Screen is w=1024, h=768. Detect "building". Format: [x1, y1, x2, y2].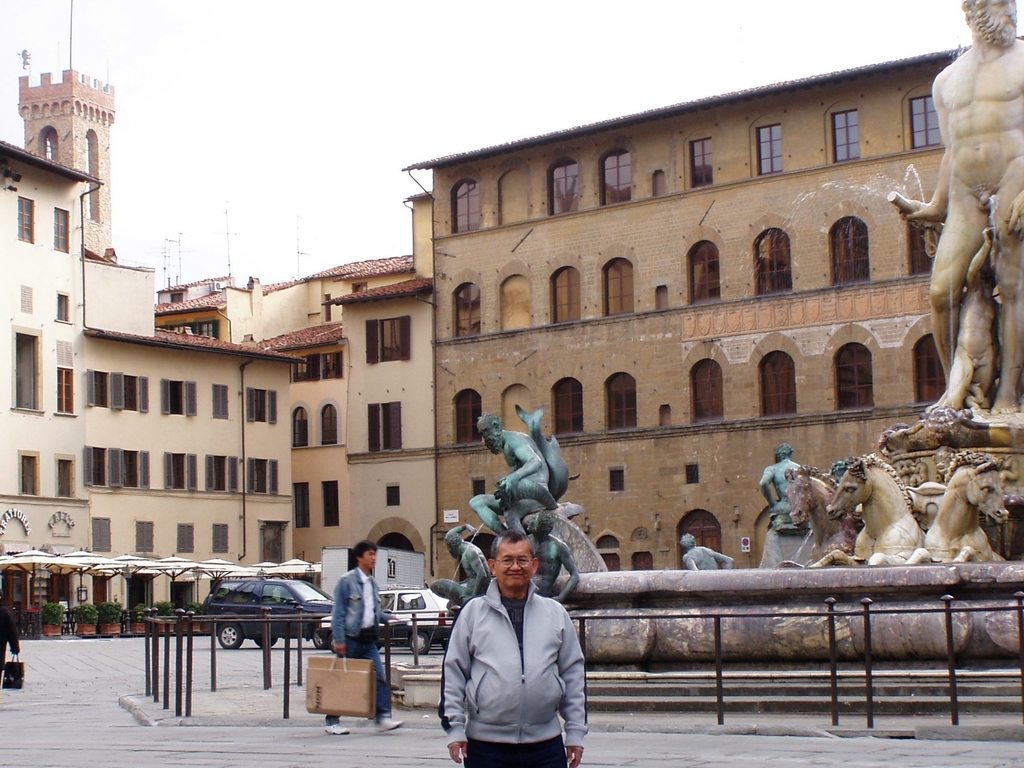
[399, 45, 970, 580].
